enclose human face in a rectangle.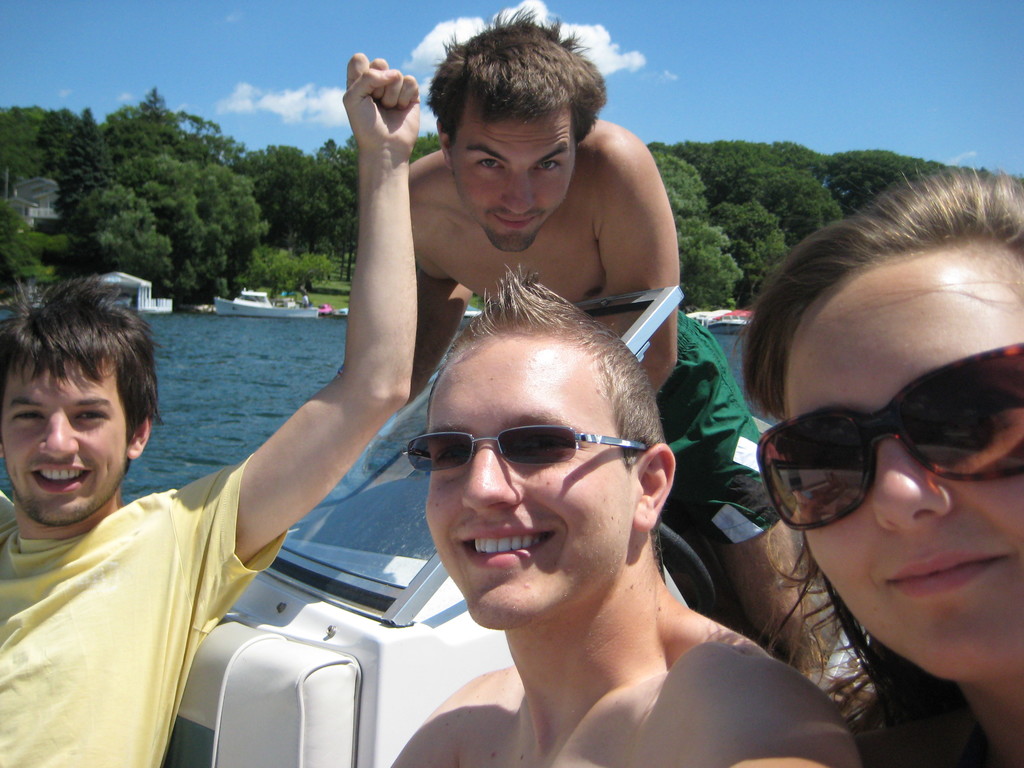
Rect(3, 364, 127, 525).
